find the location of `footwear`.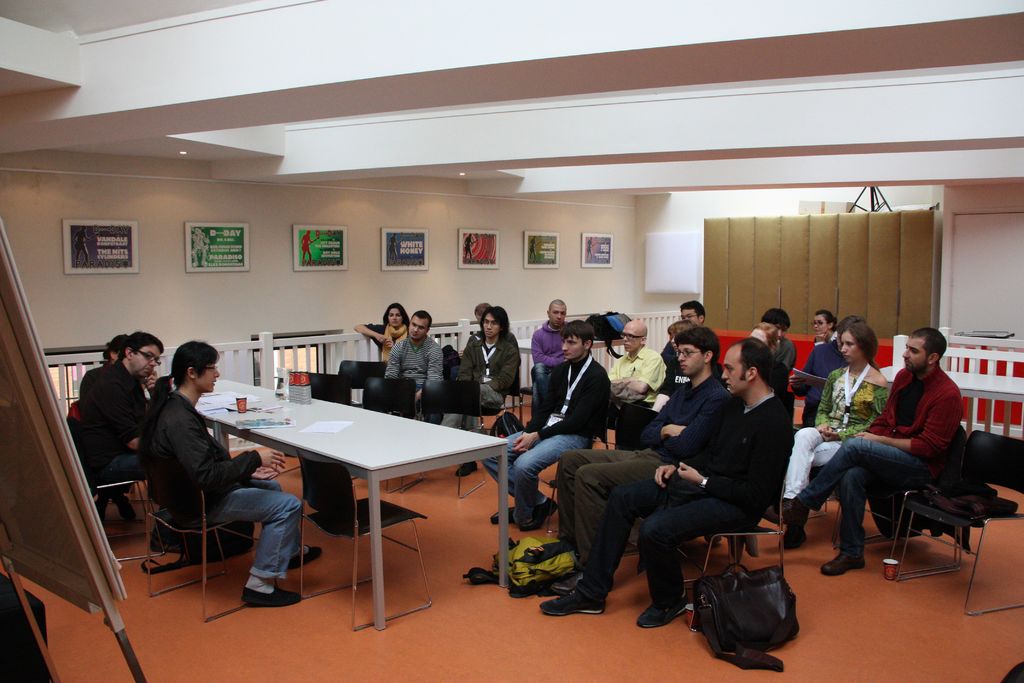
Location: l=819, t=554, r=865, b=577.
